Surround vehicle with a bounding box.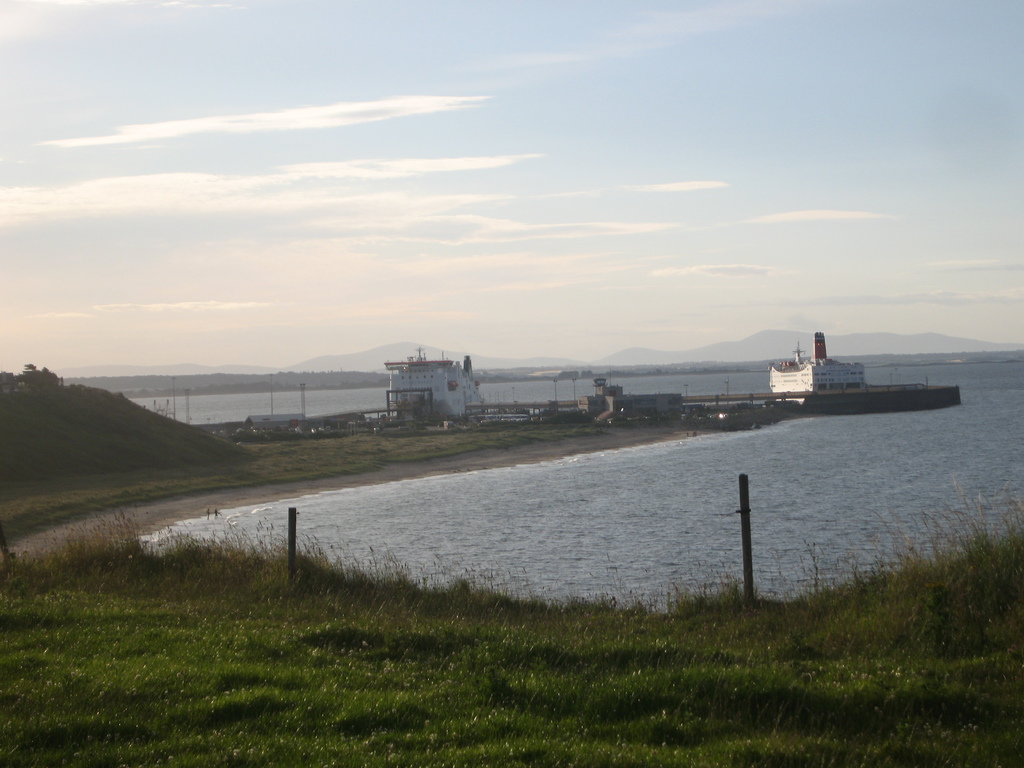
[x1=765, y1=332, x2=868, y2=402].
